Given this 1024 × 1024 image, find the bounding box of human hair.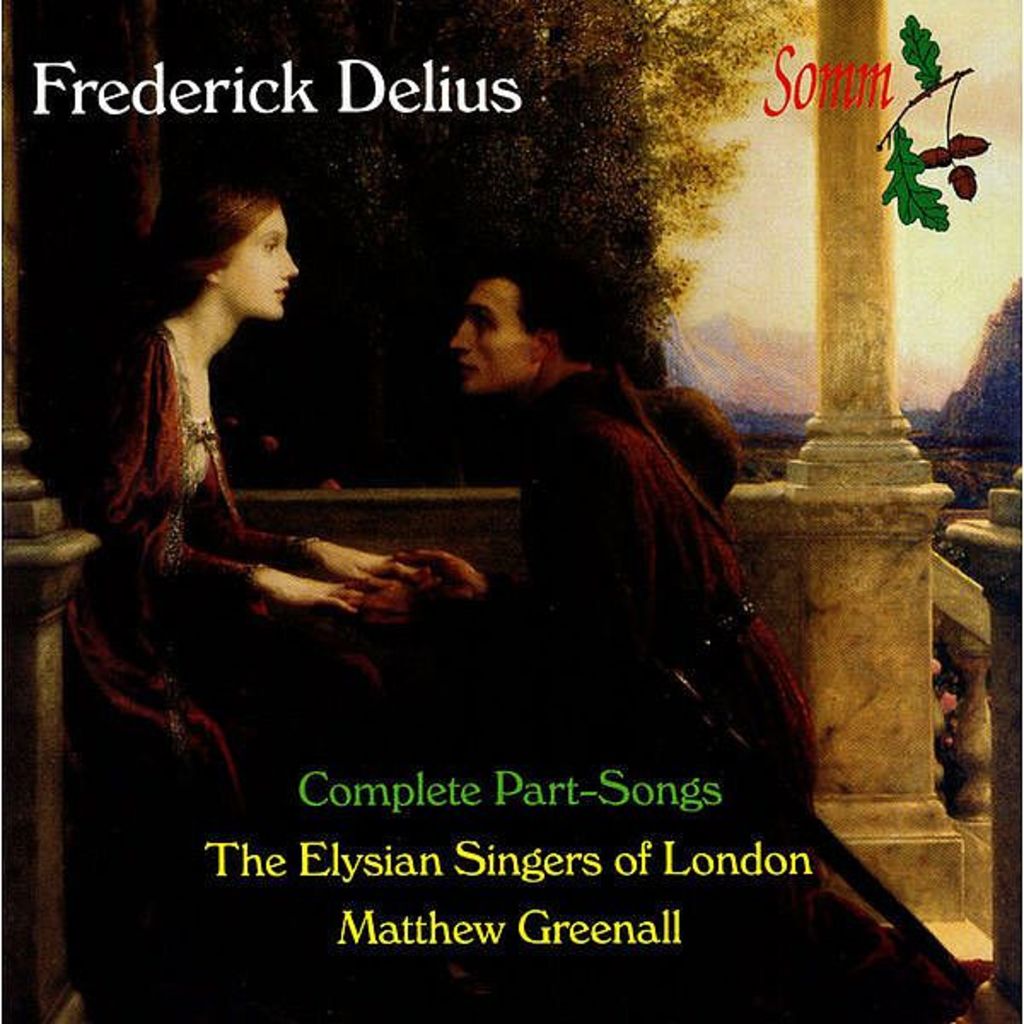
locate(466, 254, 596, 365).
